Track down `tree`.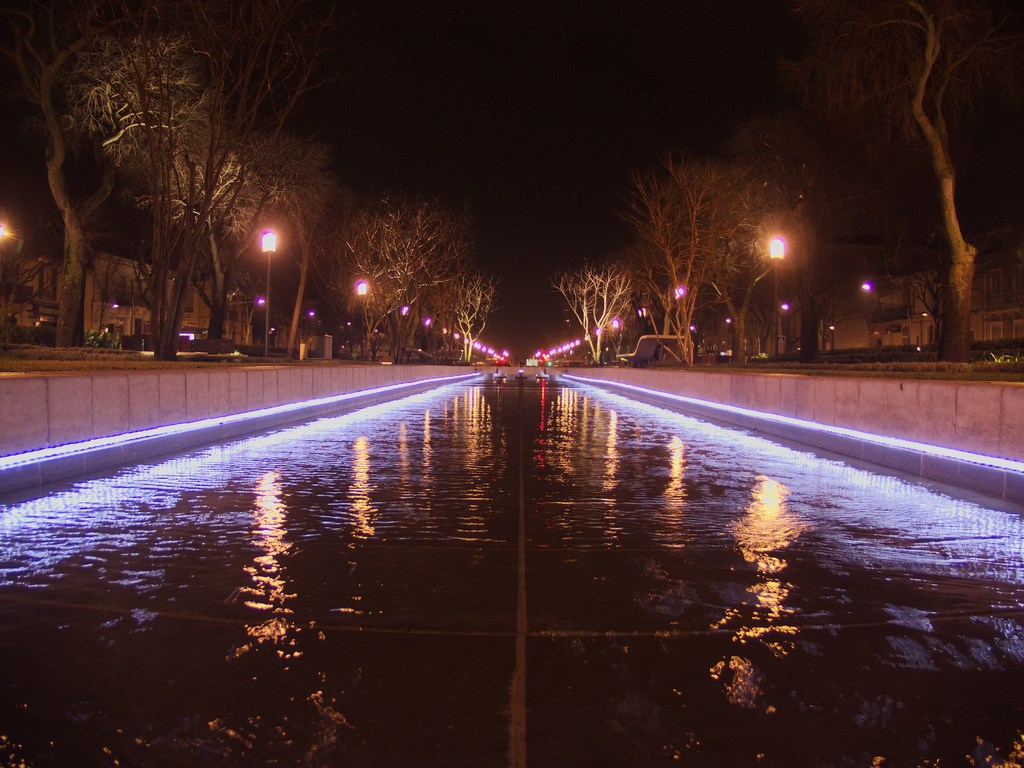
Tracked to 316, 197, 414, 360.
